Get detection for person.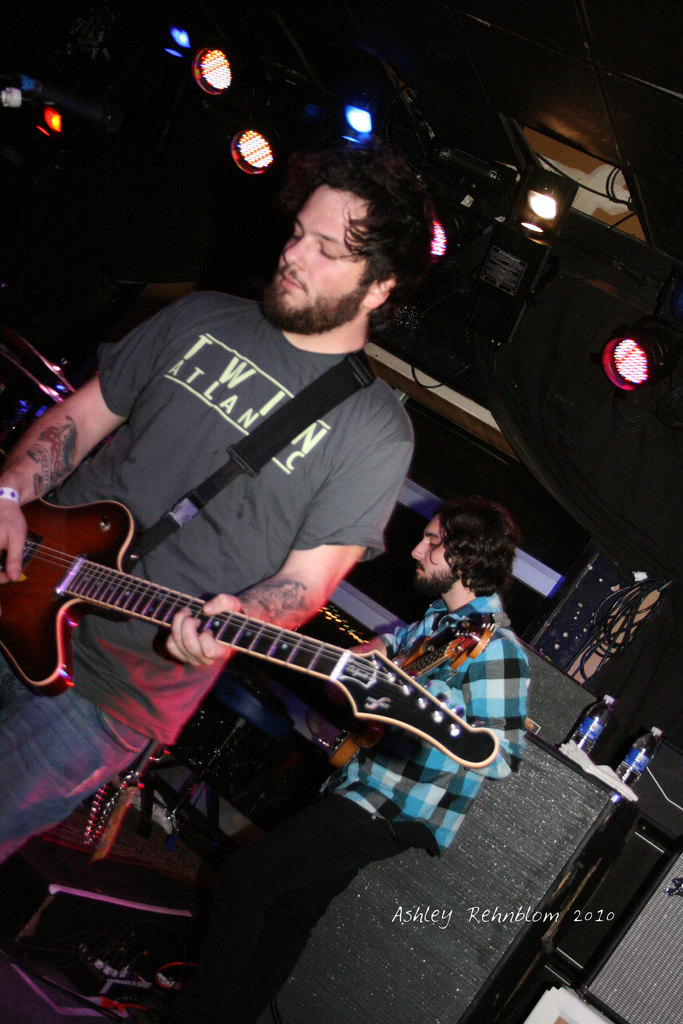
Detection: box=[0, 145, 416, 867].
